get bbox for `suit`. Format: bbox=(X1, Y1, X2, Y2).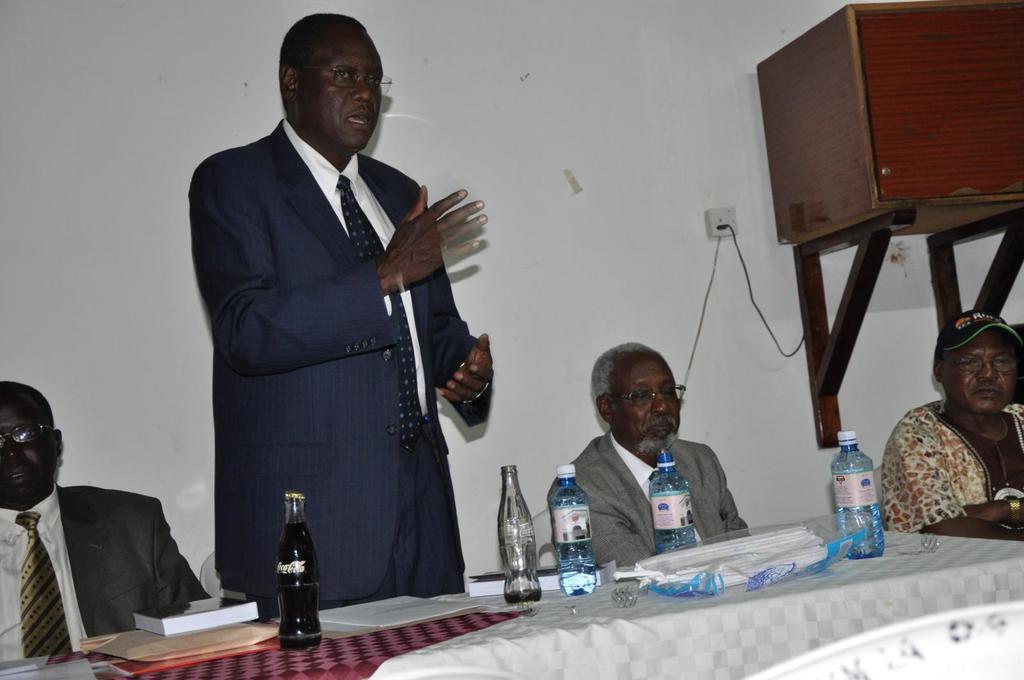
bbox=(179, 43, 497, 616).
